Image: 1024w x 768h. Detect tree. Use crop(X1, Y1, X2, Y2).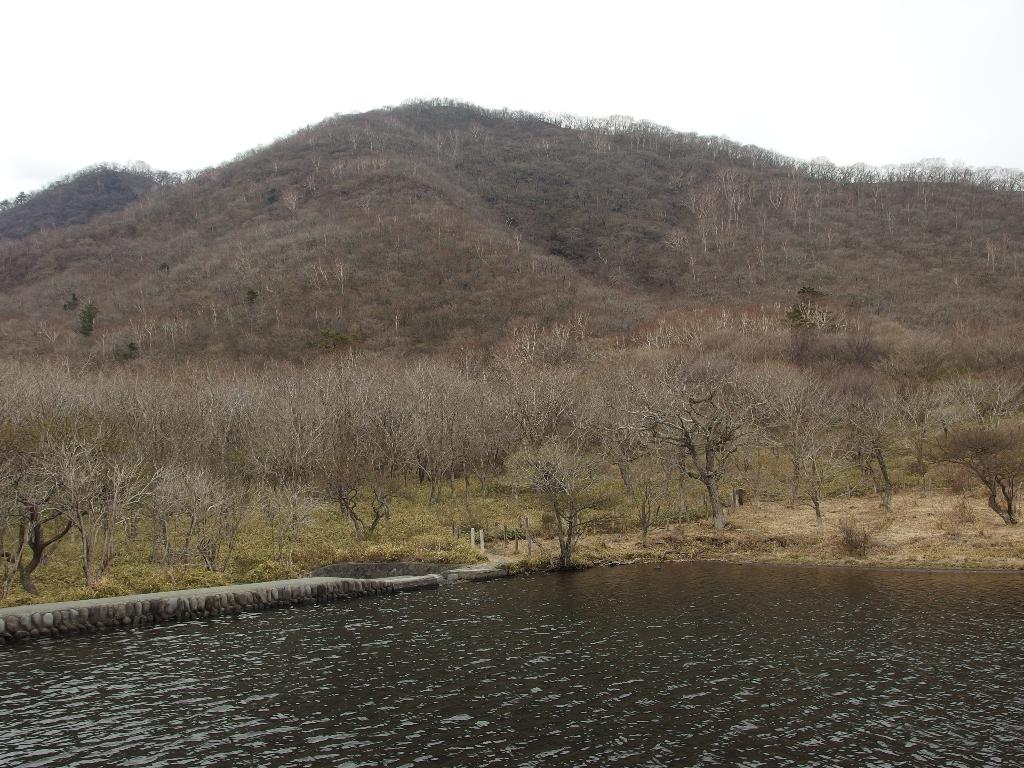
crop(77, 301, 98, 336).
